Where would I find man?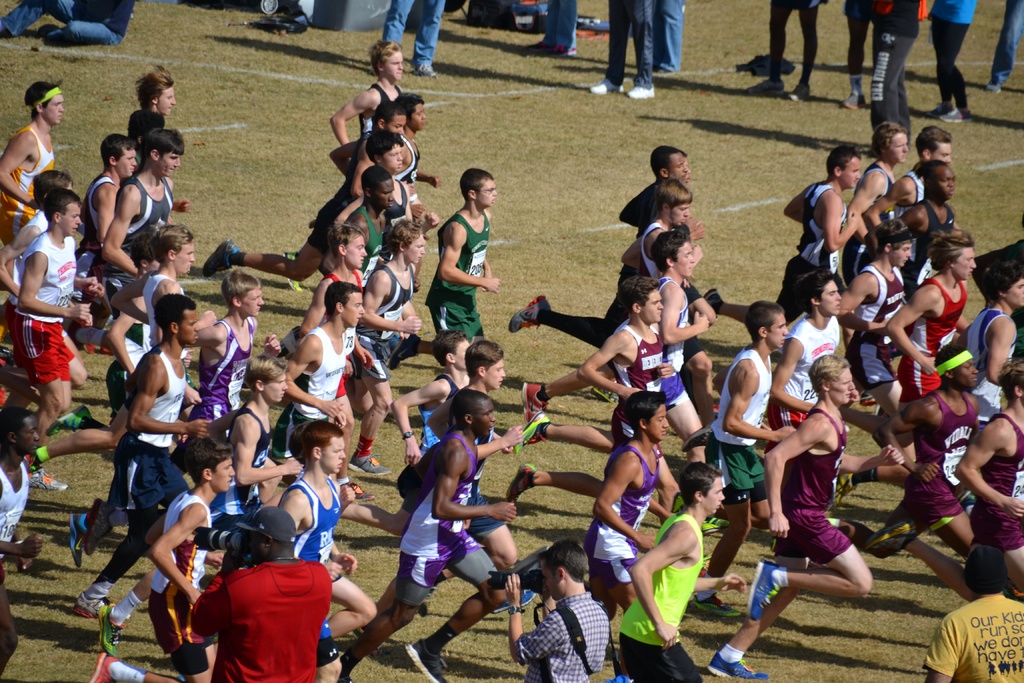
At x1=593, y1=0, x2=662, y2=101.
